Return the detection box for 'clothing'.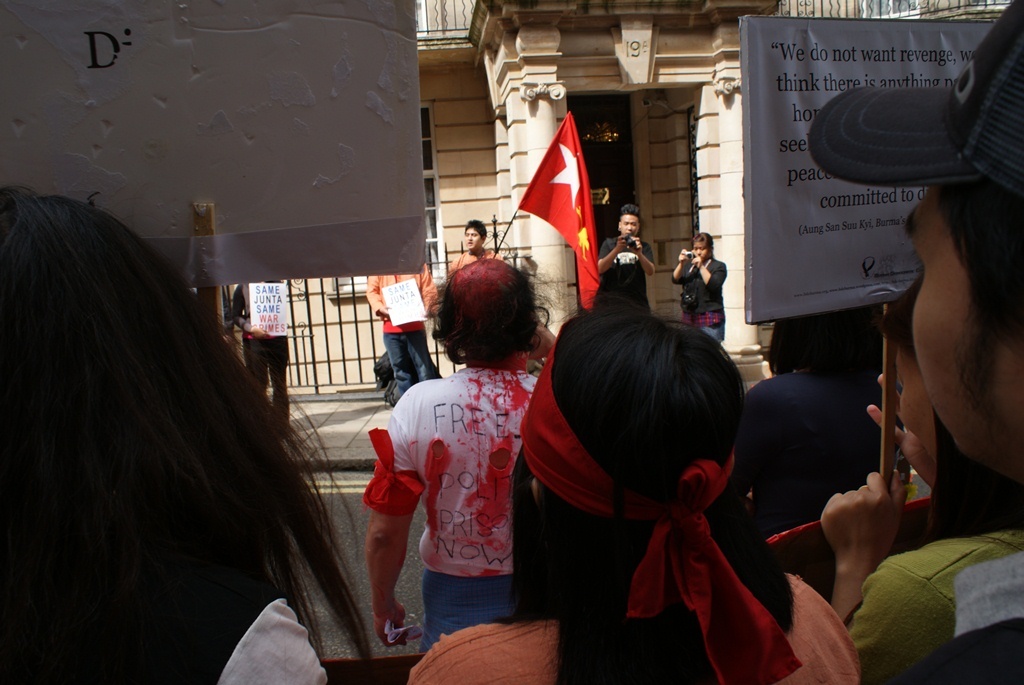
x1=383 y1=333 x2=531 y2=637.
